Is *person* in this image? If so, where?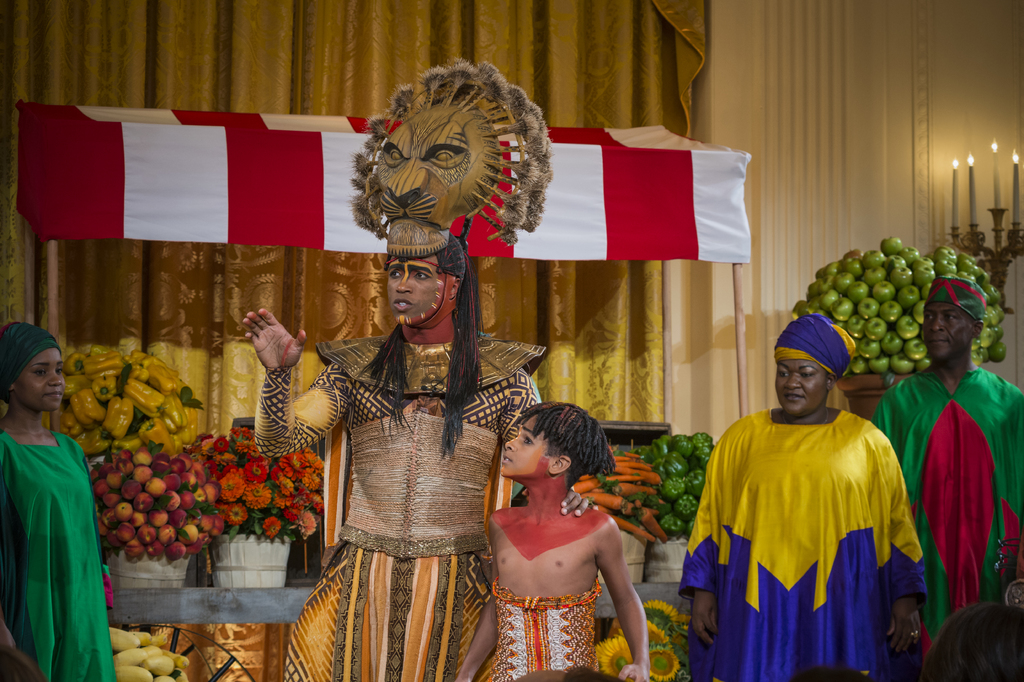
Yes, at left=244, top=223, right=590, bottom=681.
